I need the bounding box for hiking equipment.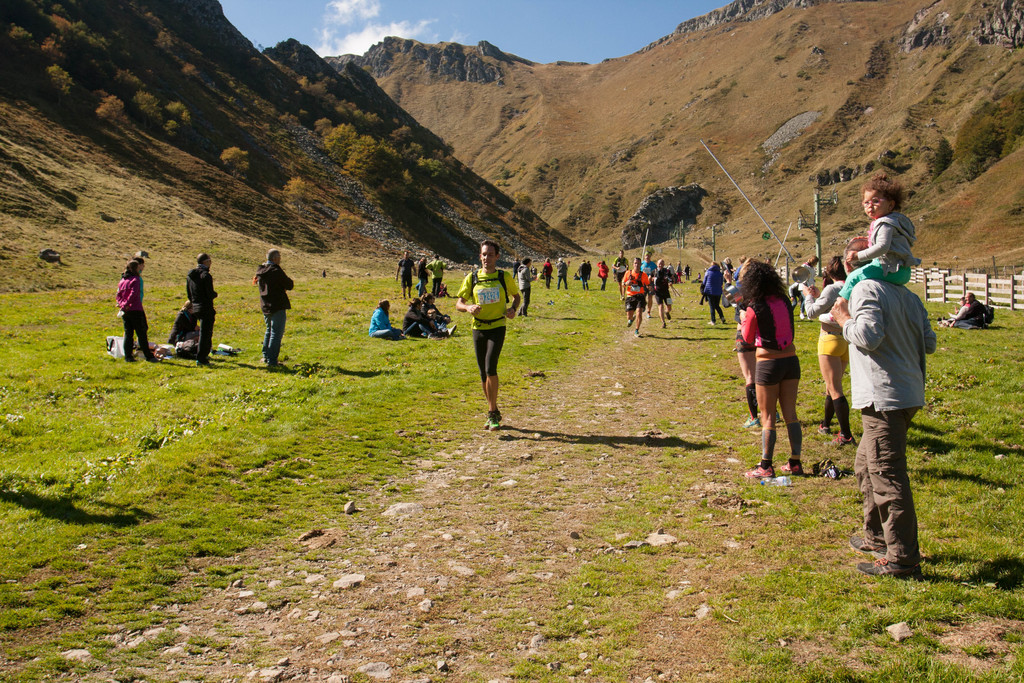
Here it is: [672,285,680,297].
